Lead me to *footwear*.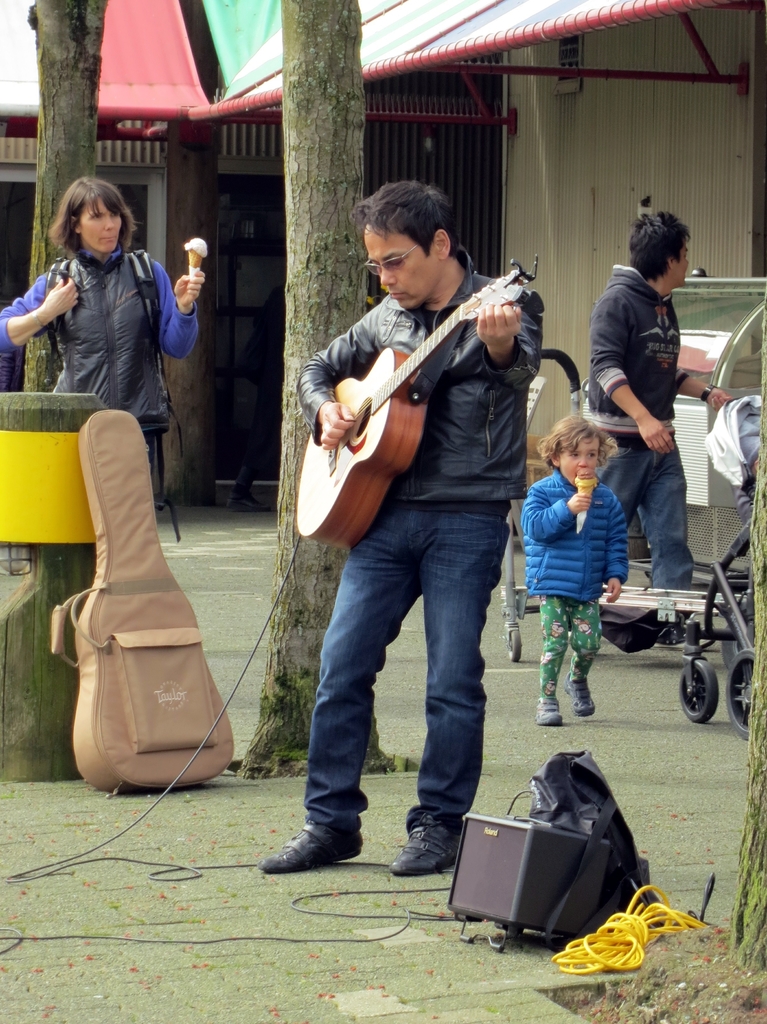
Lead to 534, 691, 564, 729.
